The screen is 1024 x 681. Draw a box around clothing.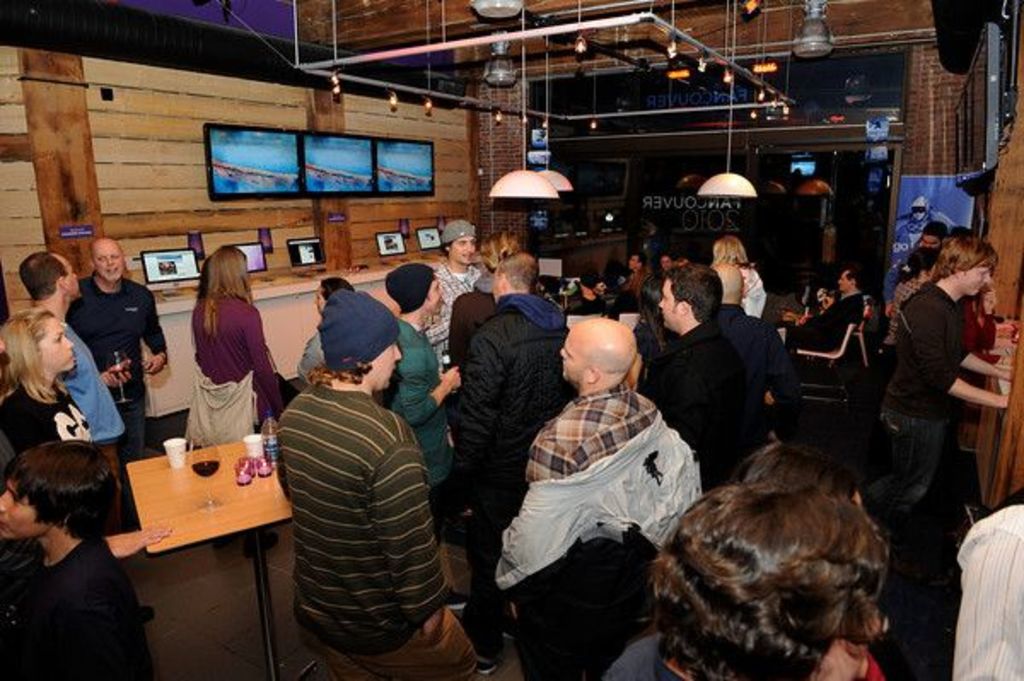
379, 300, 471, 543.
